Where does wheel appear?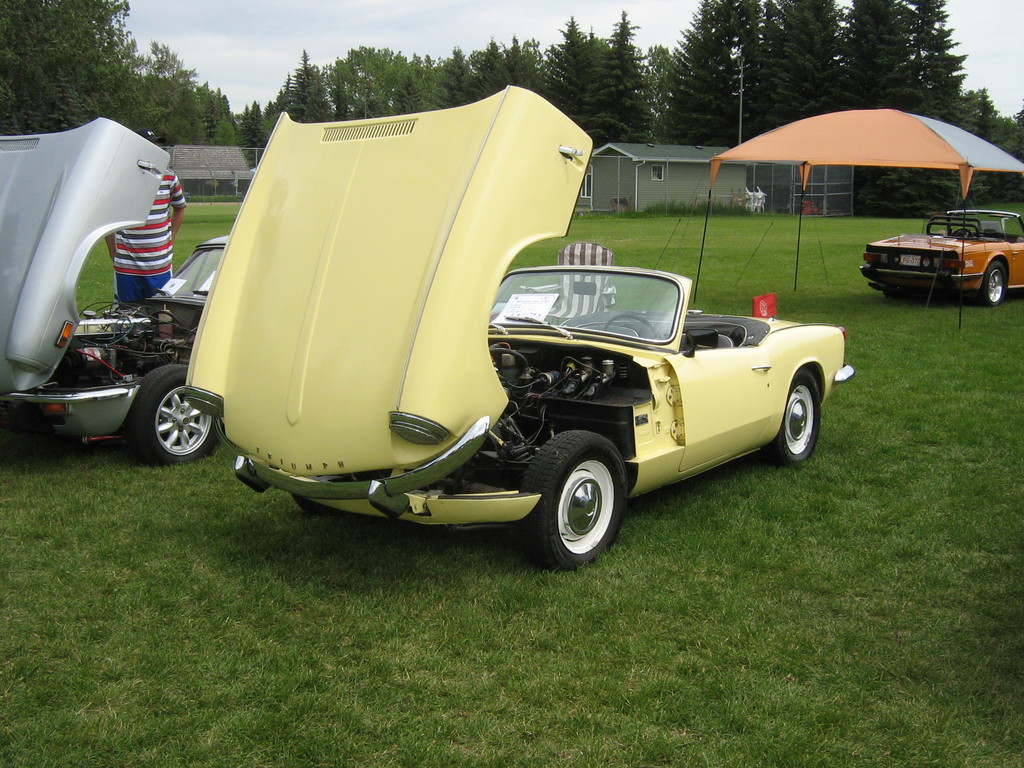
Appears at pyautogui.locateOnScreen(981, 262, 1006, 314).
